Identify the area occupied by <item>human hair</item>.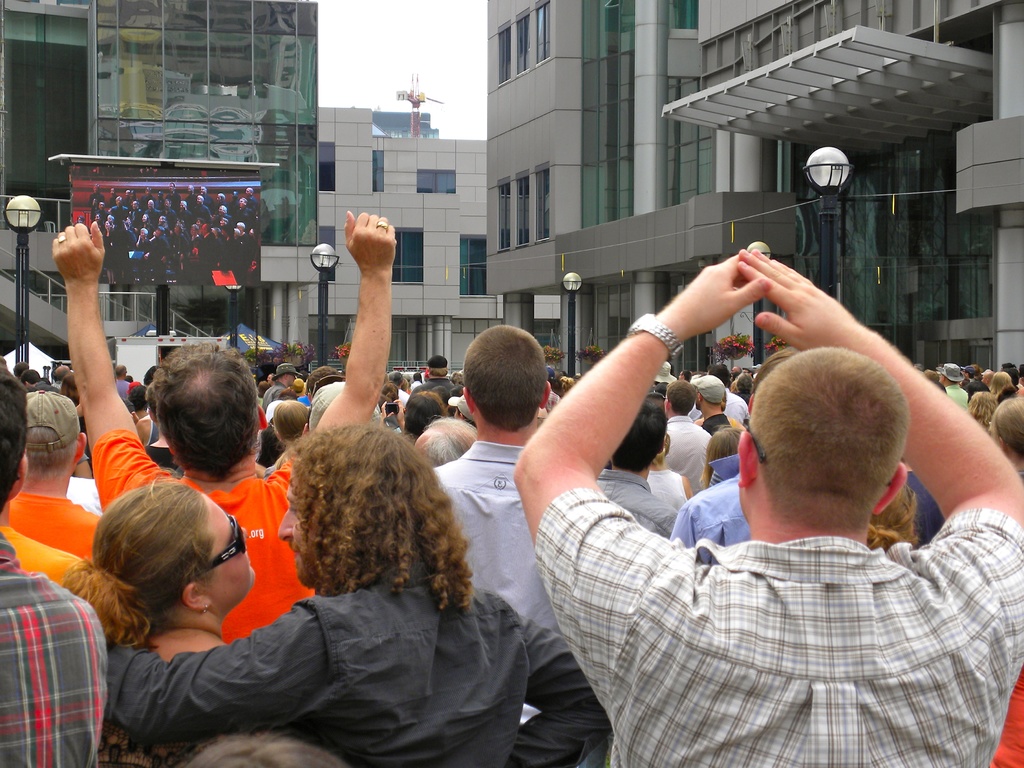
Area: [424,417,471,466].
